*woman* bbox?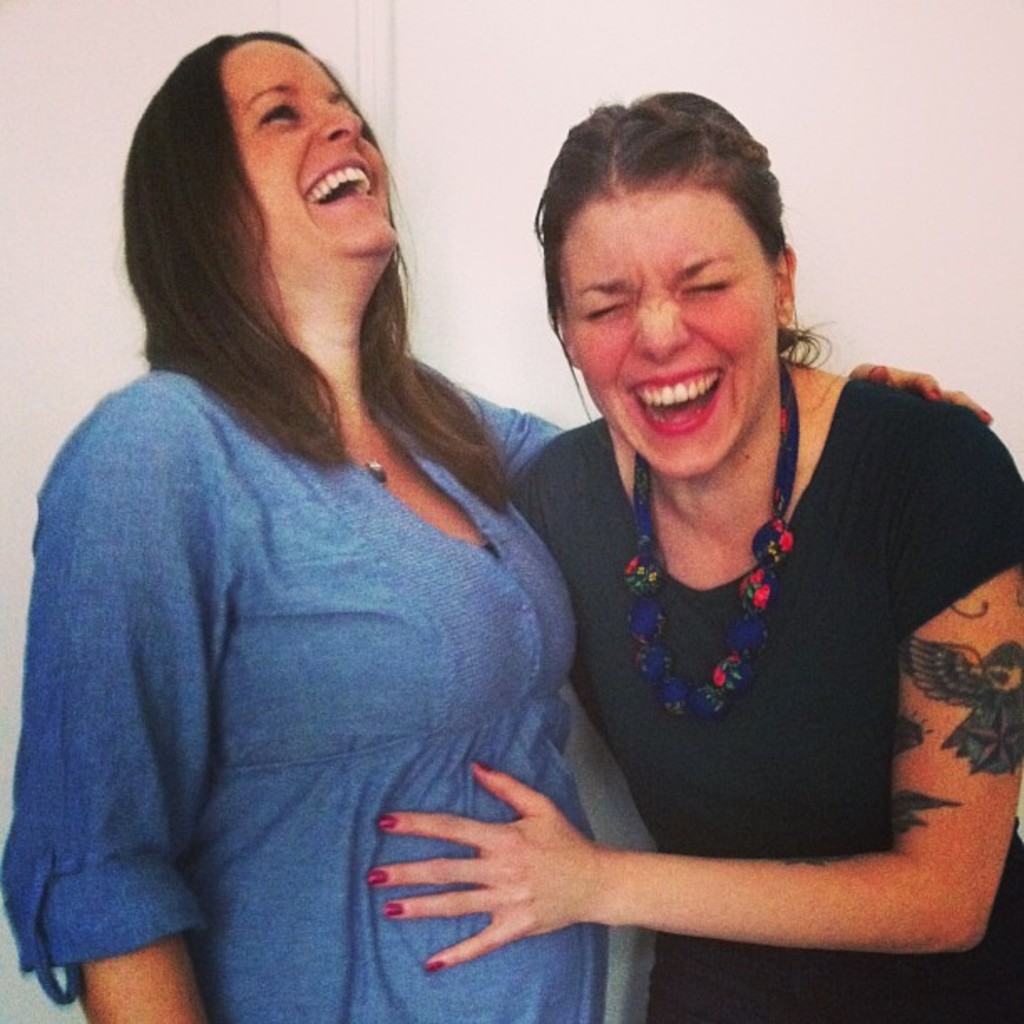
3 20 992 1022
